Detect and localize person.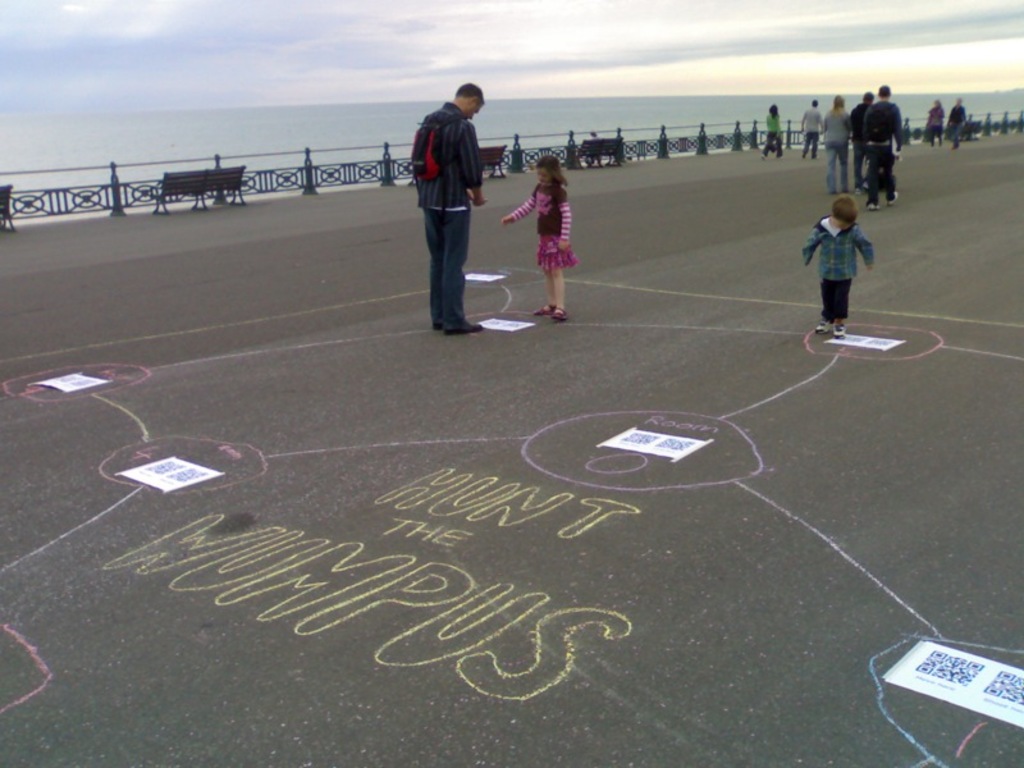
Localized at (500,148,579,324).
